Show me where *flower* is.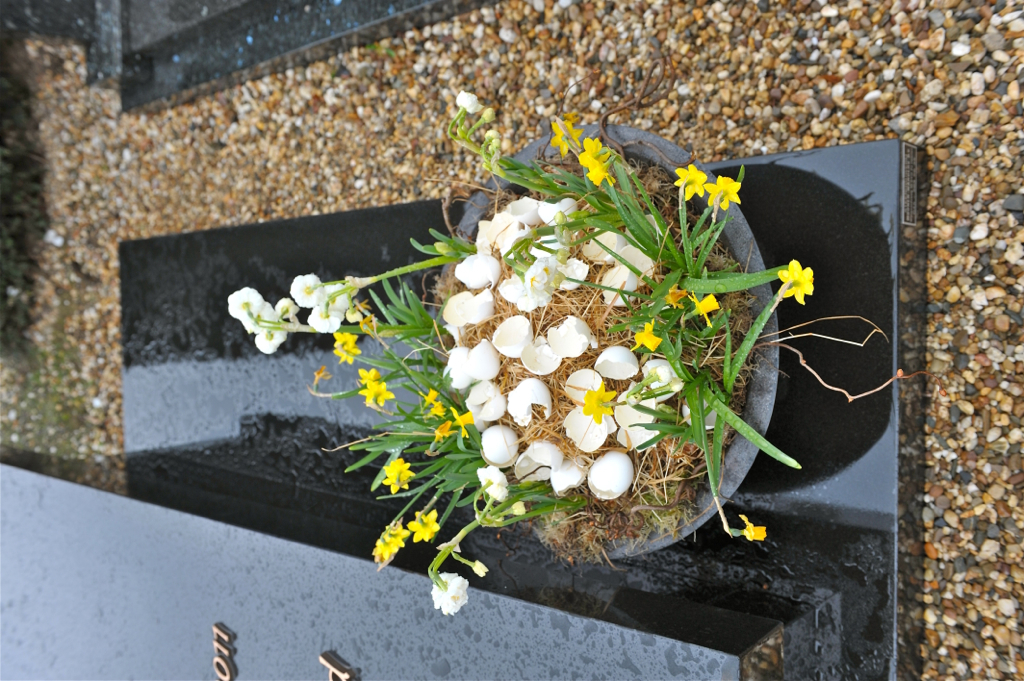
*flower* is at 359,381,396,405.
